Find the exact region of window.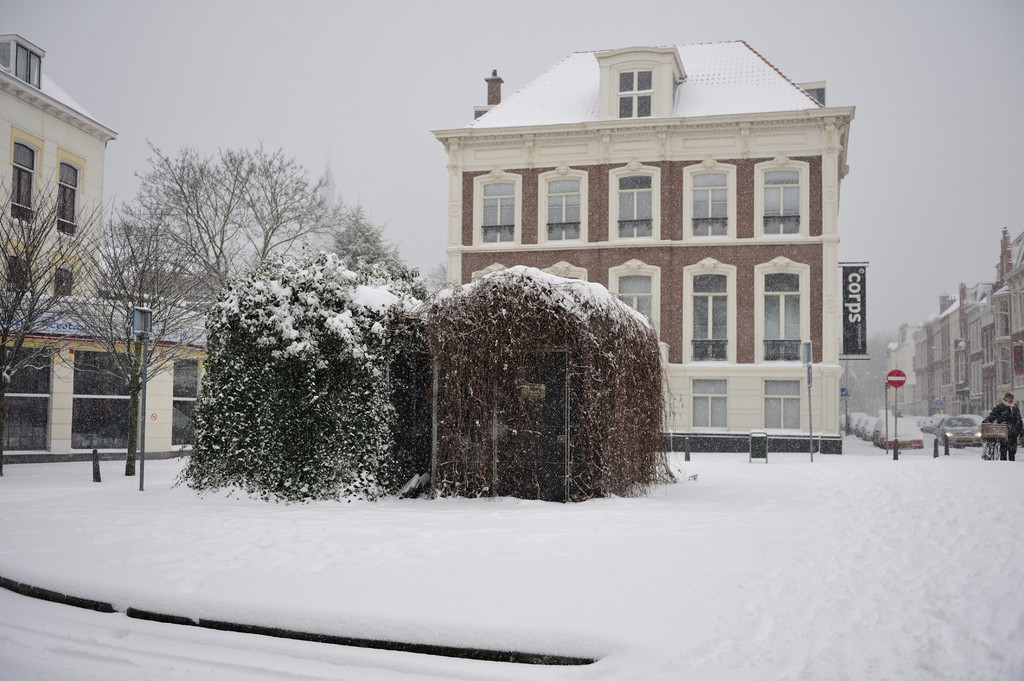
Exact region: detection(609, 159, 660, 243).
